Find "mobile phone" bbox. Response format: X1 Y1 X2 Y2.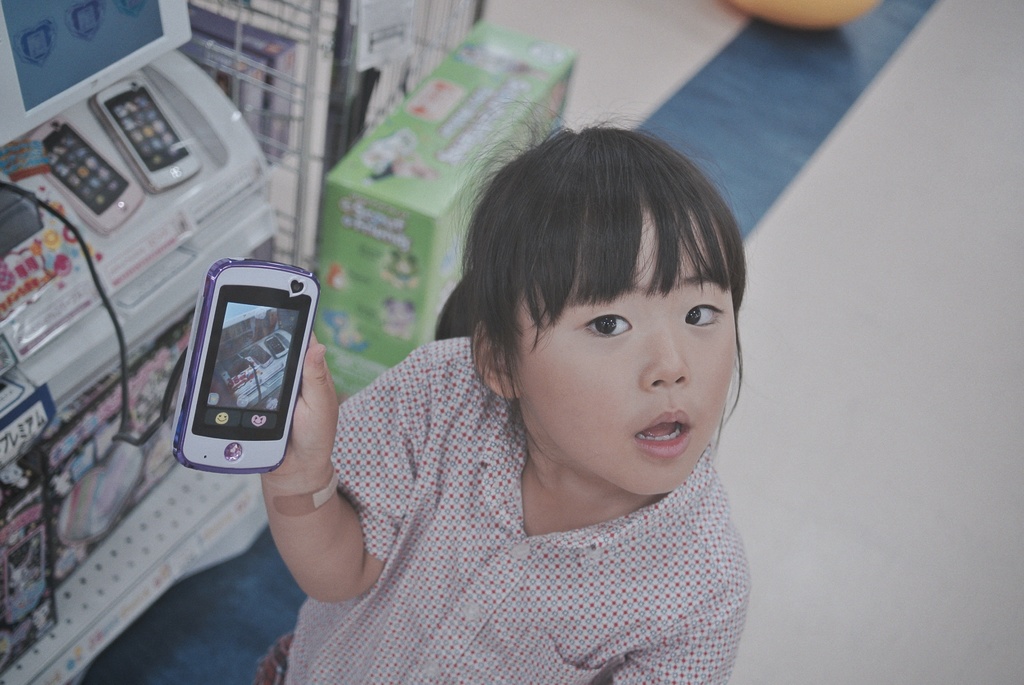
26 113 147 233.
